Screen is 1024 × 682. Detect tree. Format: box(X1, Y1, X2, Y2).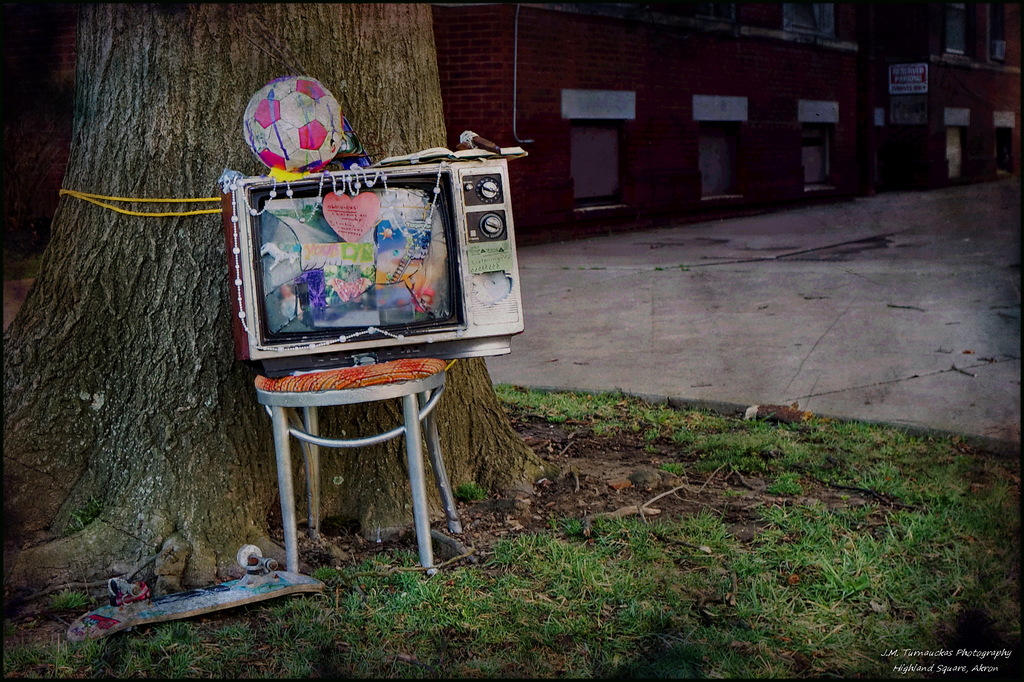
box(0, 0, 547, 599).
